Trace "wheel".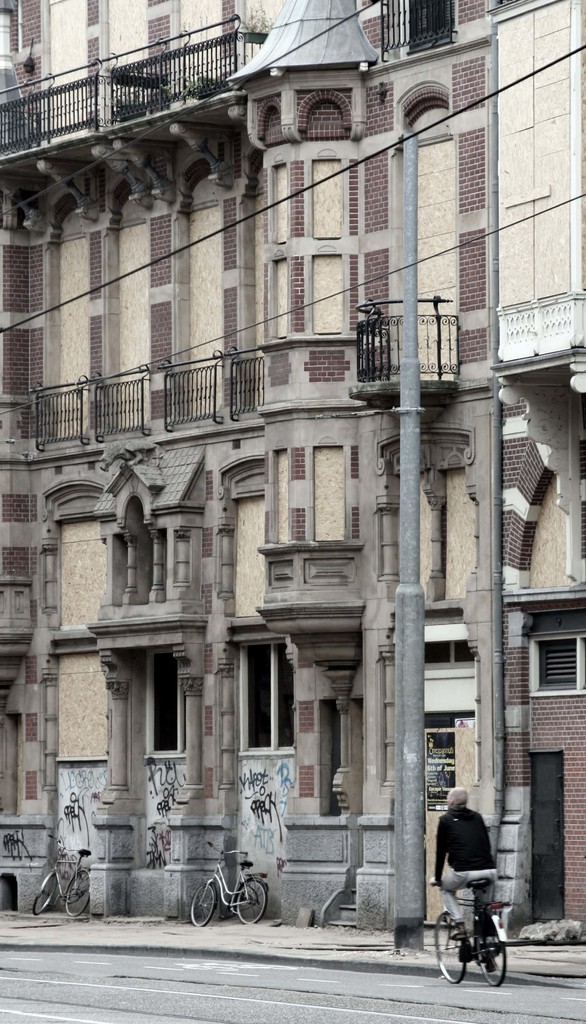
Traced to (x1=474, y1=913, x2=505, y2=988).
